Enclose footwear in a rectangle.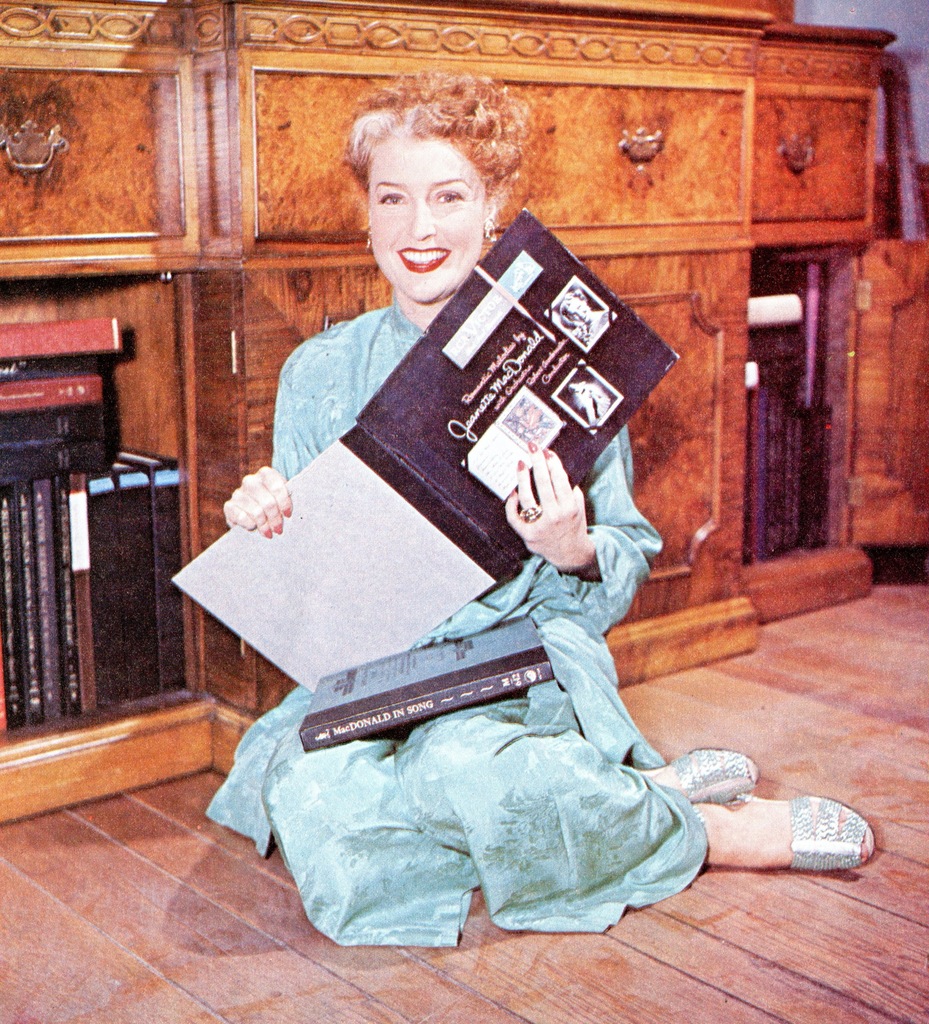
locate(731, 788, 876, 895).
